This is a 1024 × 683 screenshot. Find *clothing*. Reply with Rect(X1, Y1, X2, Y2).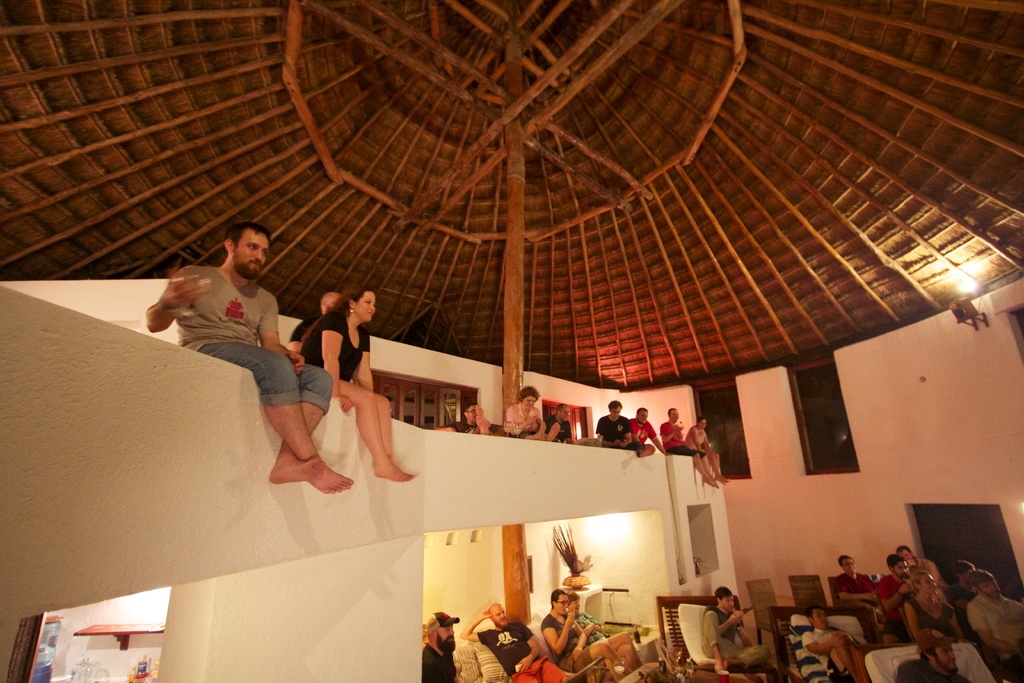
Rect(596, 410, 632, 449).
